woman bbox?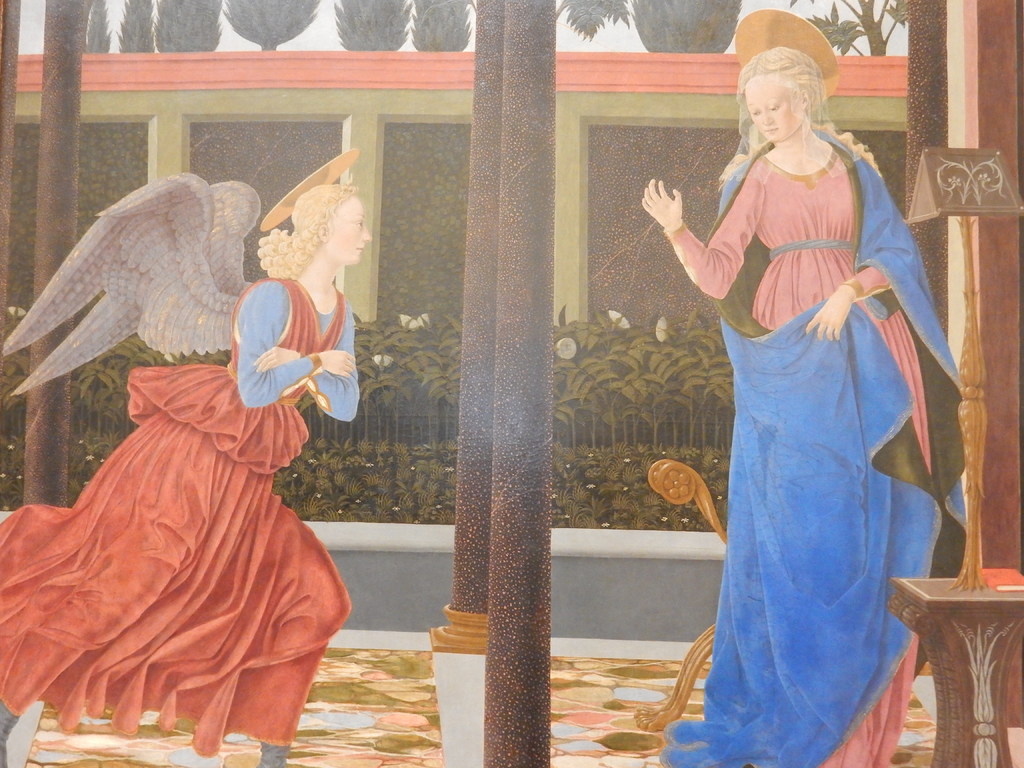
pyautogui.locateOnScreen(22, 189, 351, 707)
